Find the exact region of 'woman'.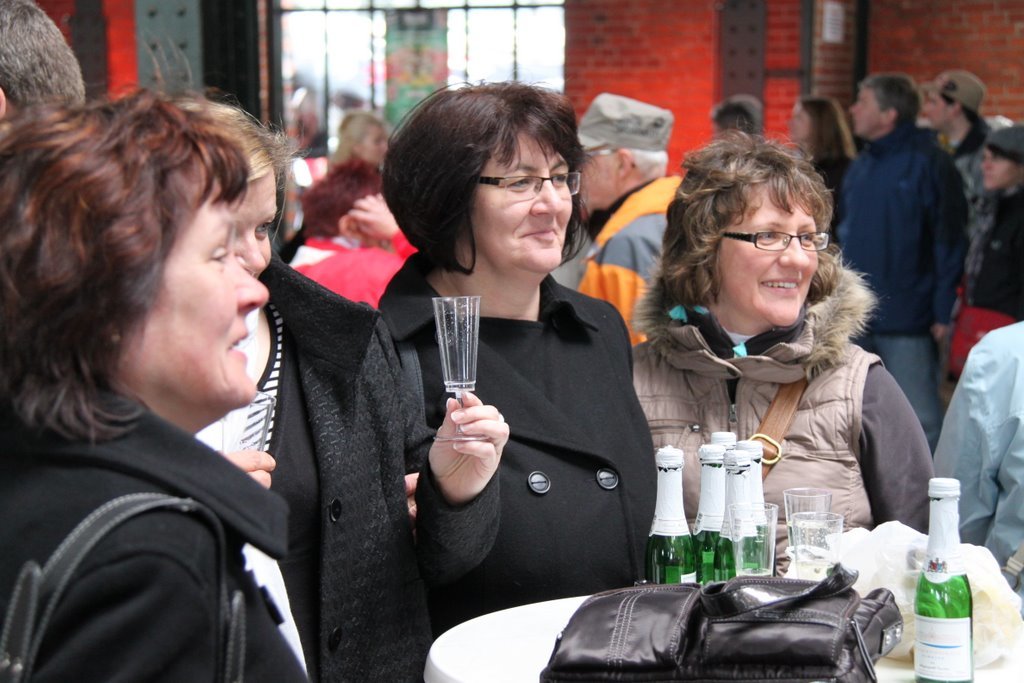
Exact region: <box>363,93,656,649</box>.
